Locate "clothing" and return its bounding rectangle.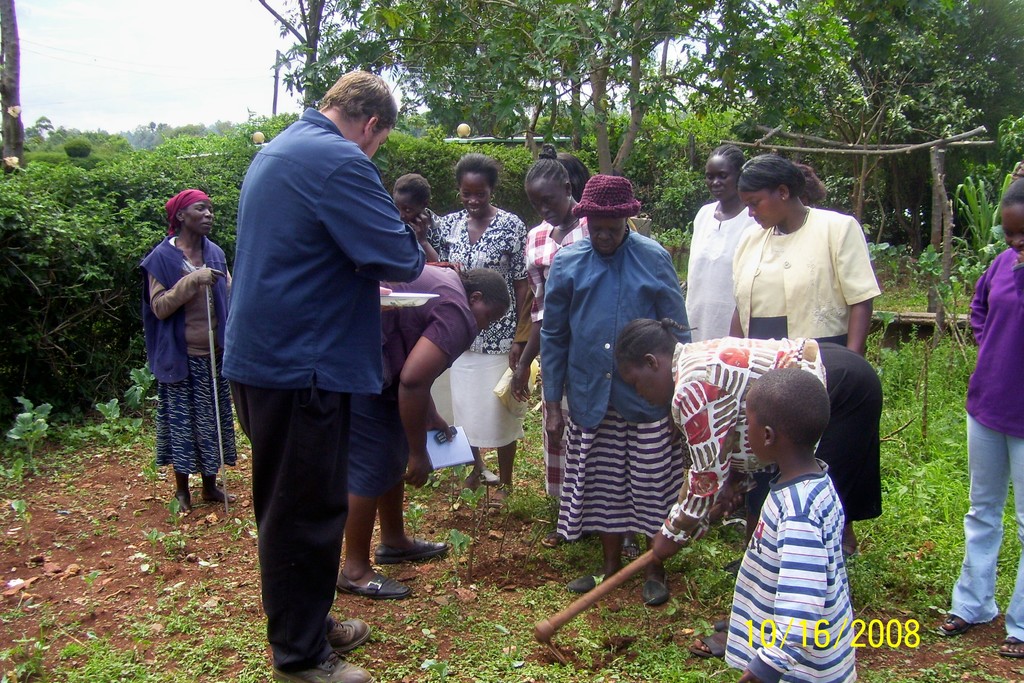
select_region(734, 419, 867, 671).
